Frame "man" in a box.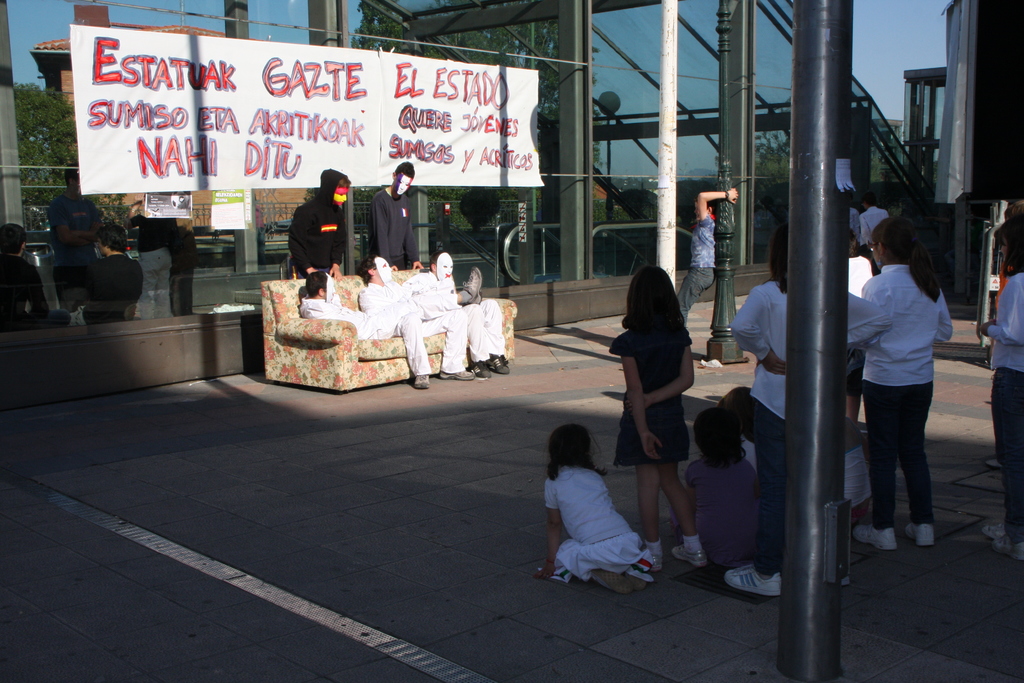
bbox(299, 268, 488, 345).
